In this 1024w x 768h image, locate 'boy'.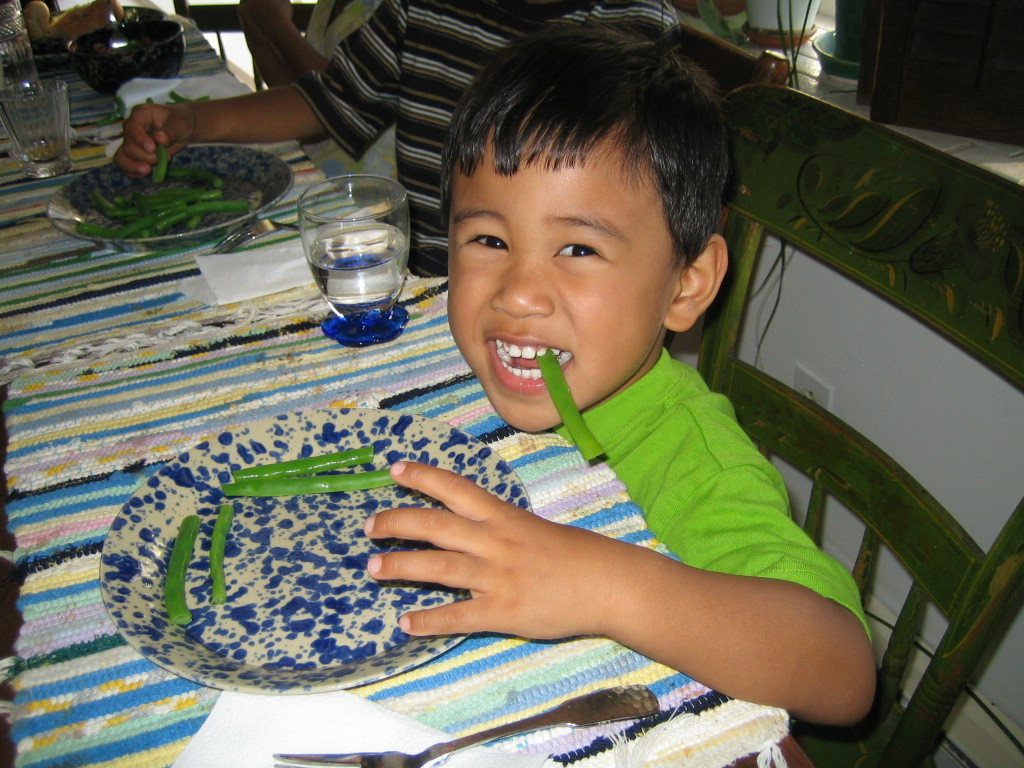
Bounding box: Rect(365, 29, 907, 735).
